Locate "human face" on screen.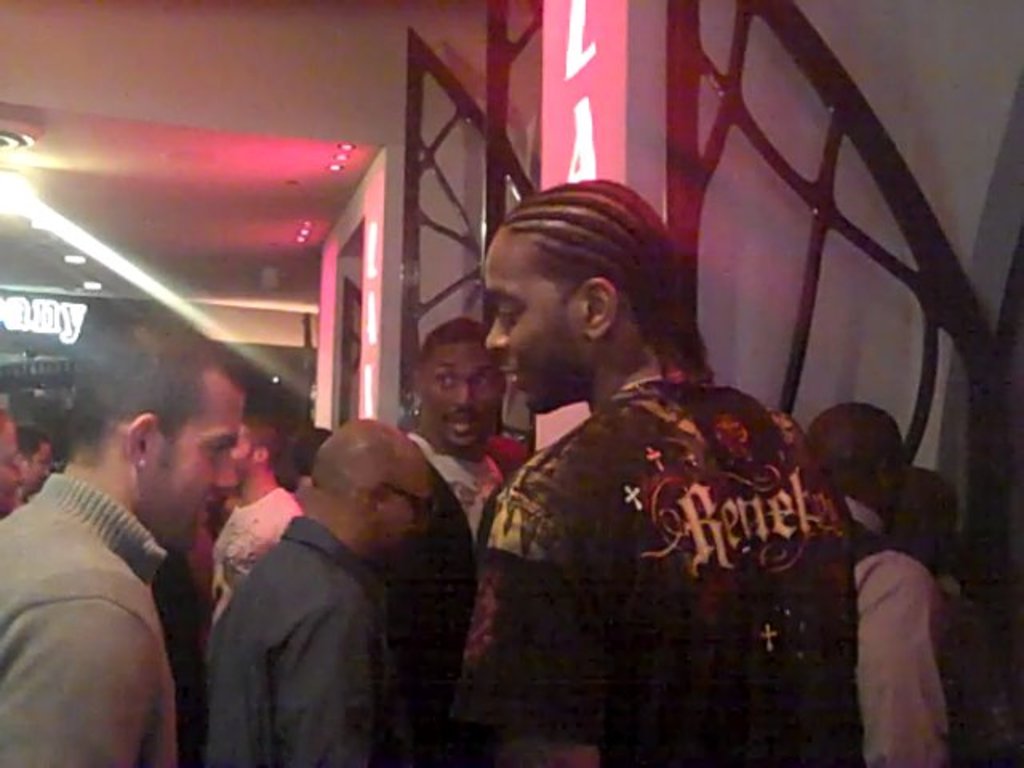
On screen at 421,344,496,450.
